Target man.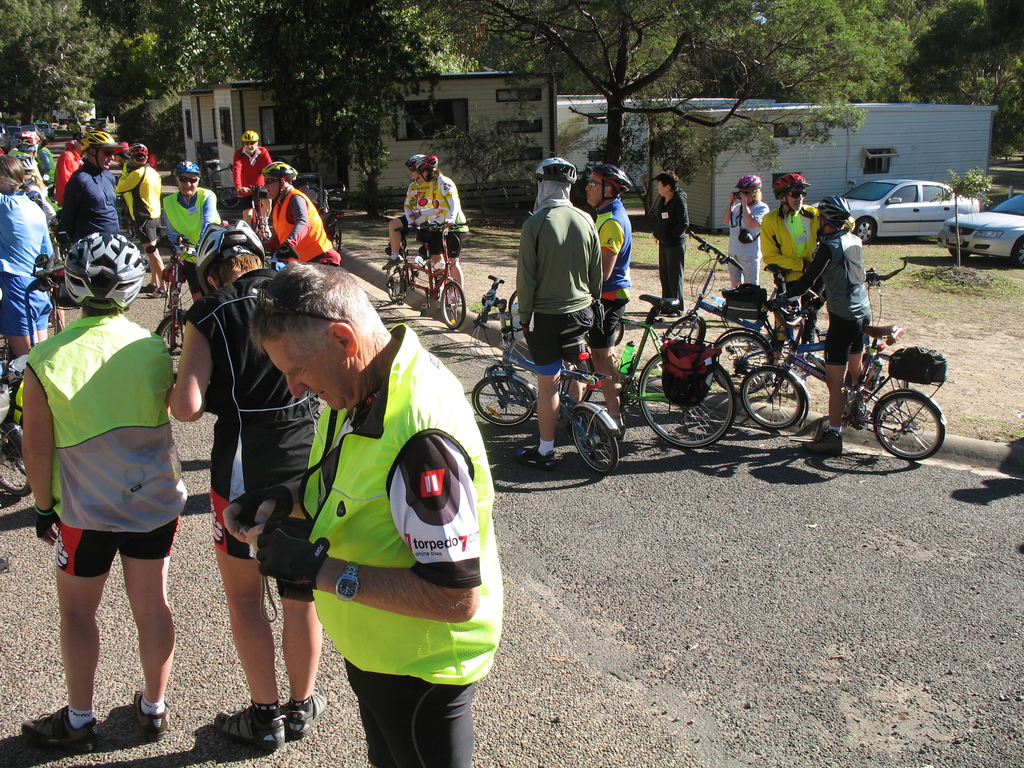
Target region: left=66, top=116, right=82, bottom=142.
